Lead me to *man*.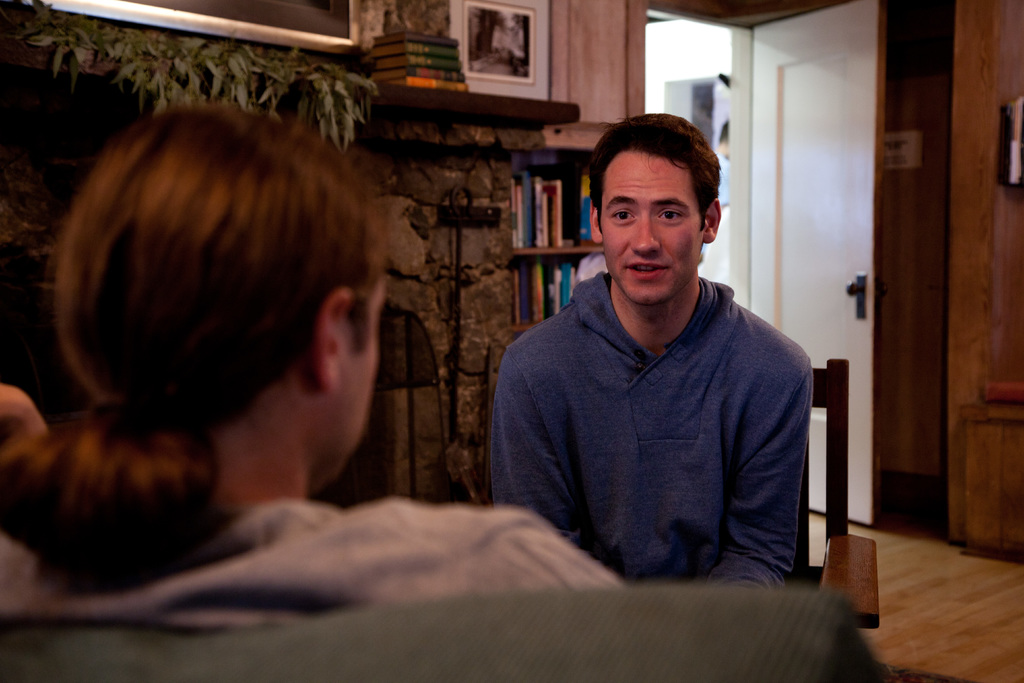
Lead to <box>483,123,831,614</box>.
